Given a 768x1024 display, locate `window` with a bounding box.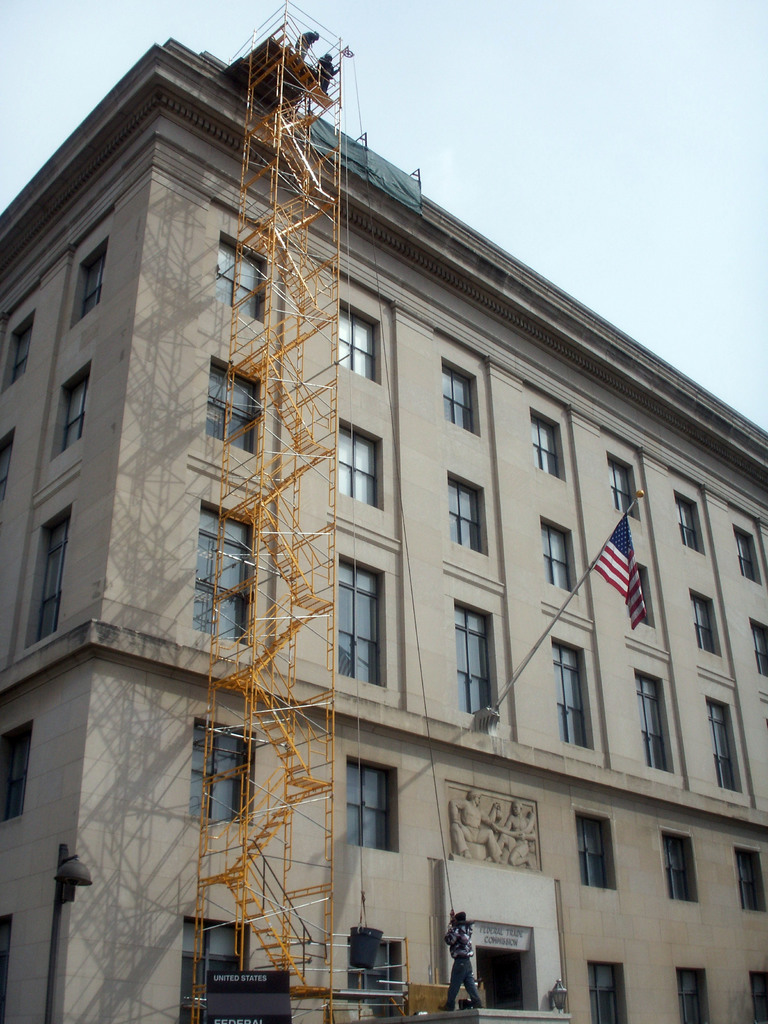
Located: <box>34,515,76,646</box>.
